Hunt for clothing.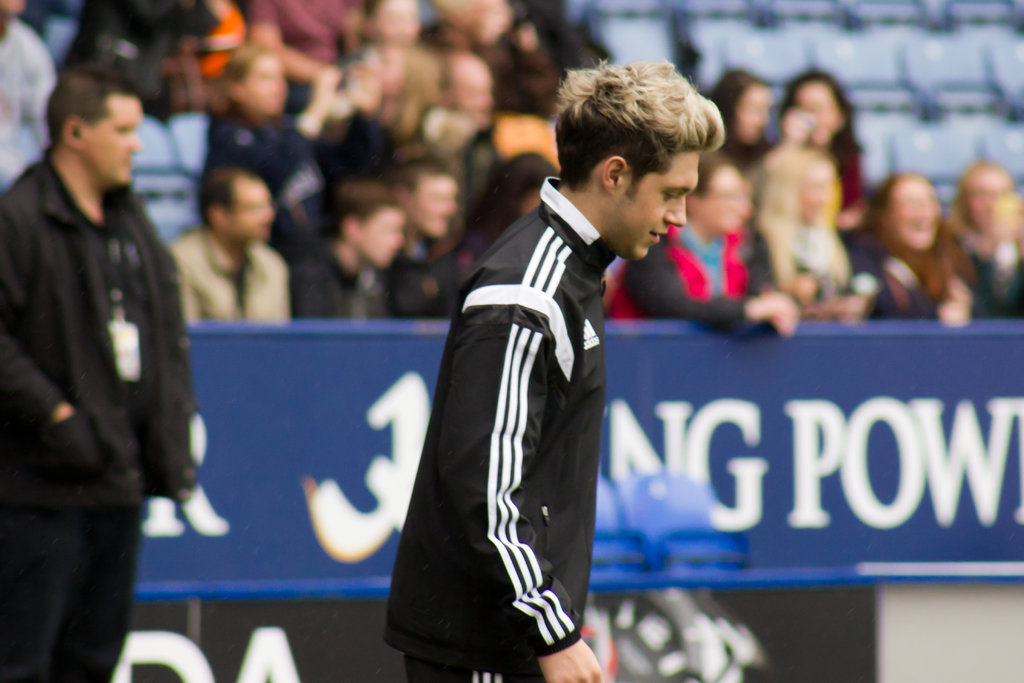
Hunted down at bbox=[481, 28, 567, 121].
